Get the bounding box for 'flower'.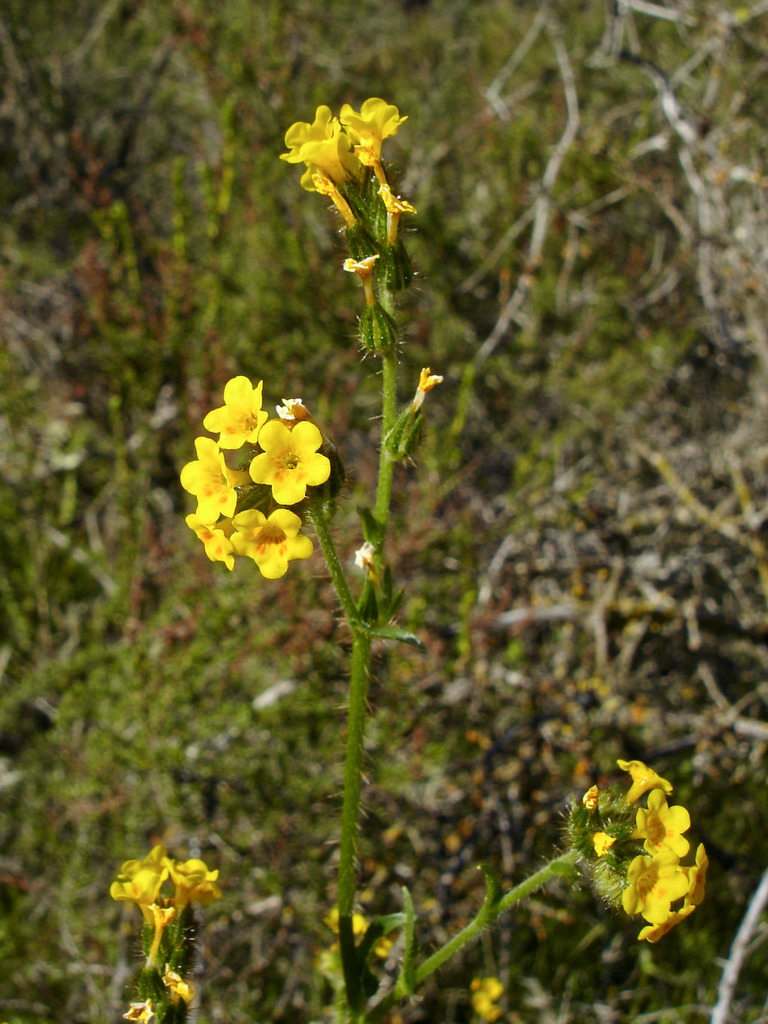
bbox(400, 366, 445, 412).
